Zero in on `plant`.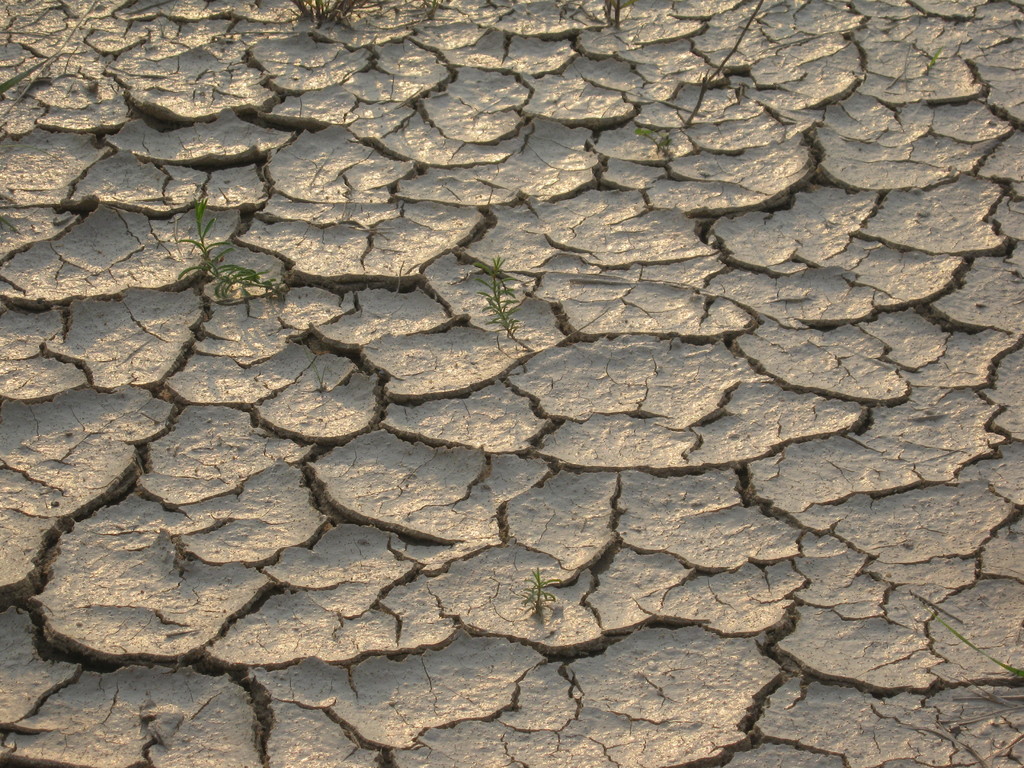
Zeroed in: (296, 326, 328, 393).
